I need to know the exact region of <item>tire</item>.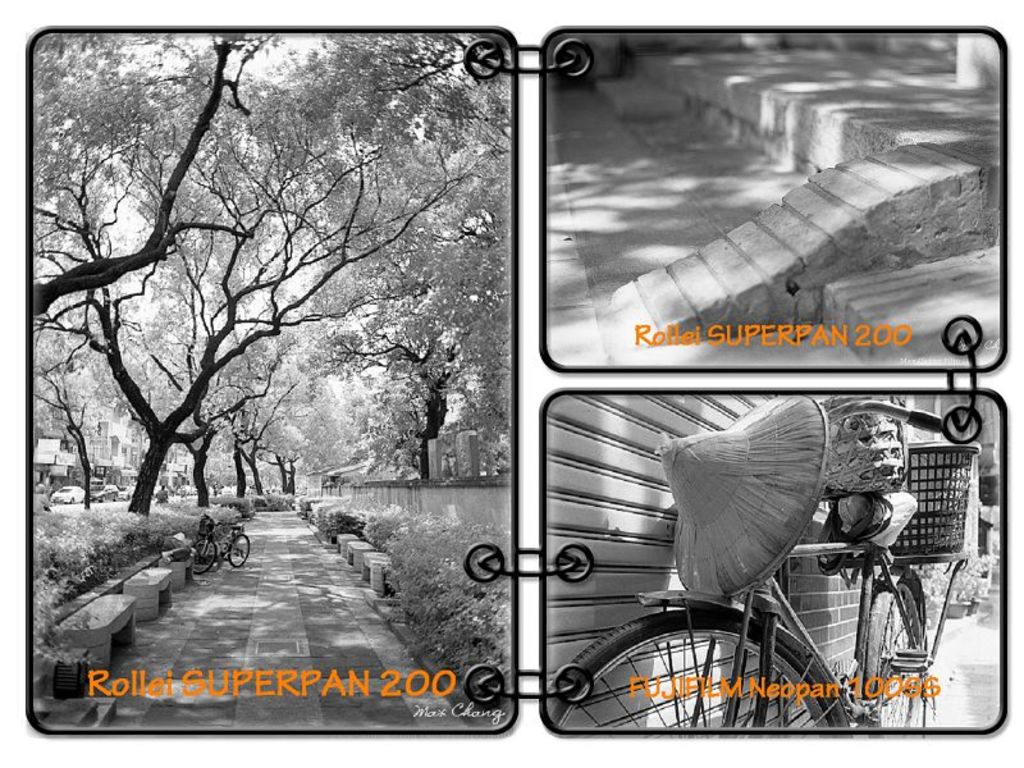
Region: bbox(861, 577, 932, 744).
